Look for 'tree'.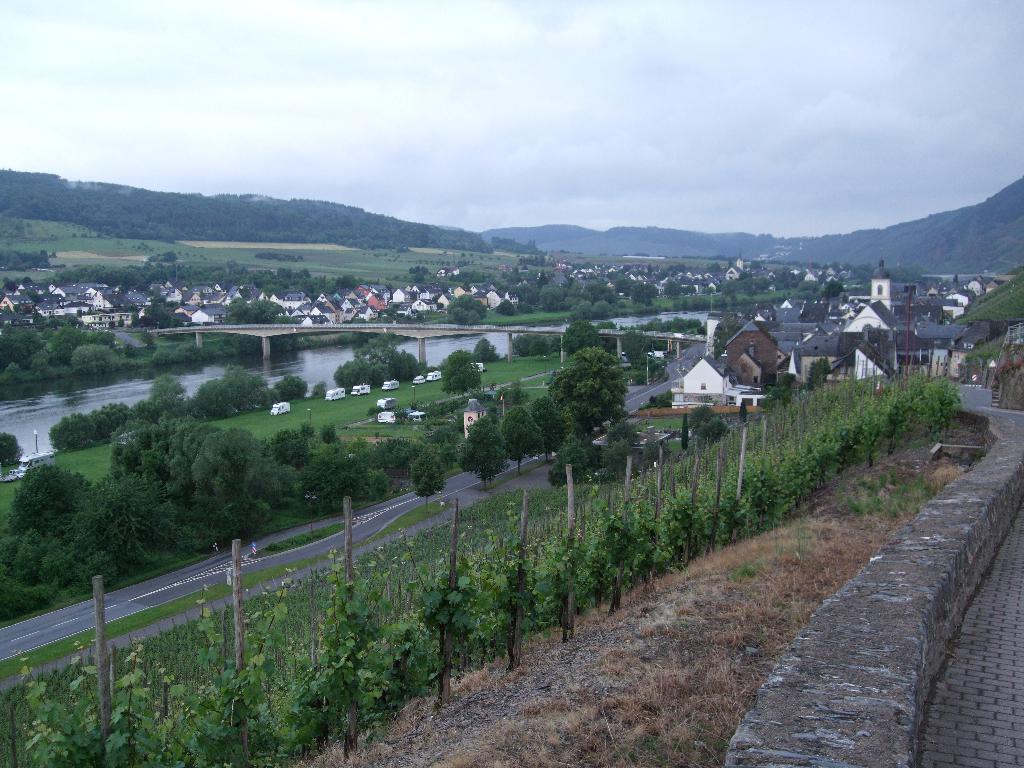
Found: (194,372,239,420).
